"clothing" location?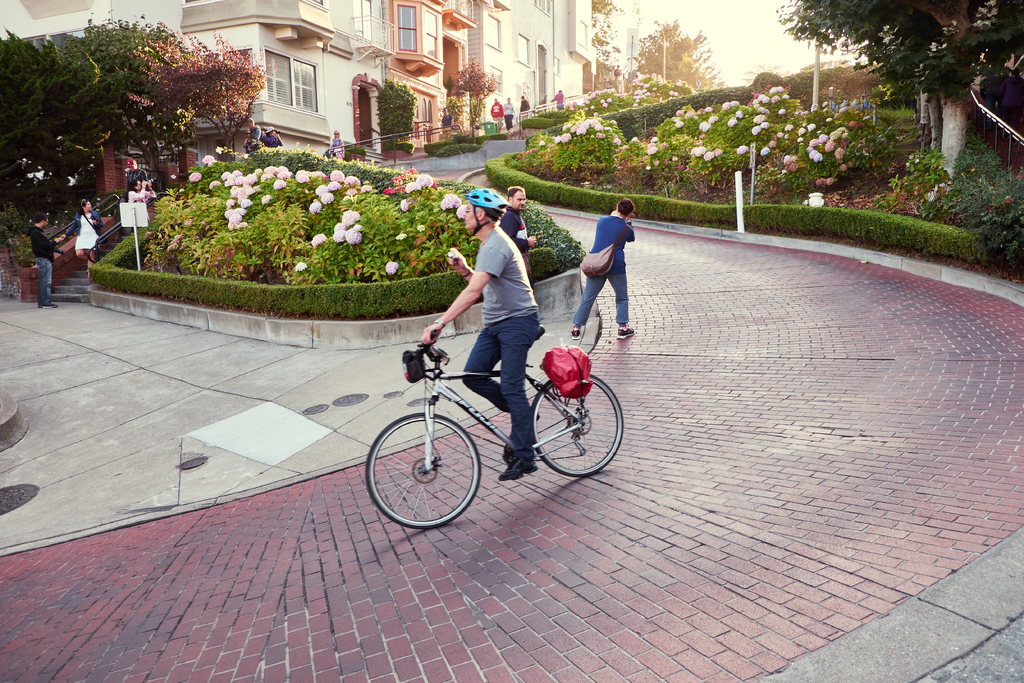
bbox(70, 214, 98, 245)
